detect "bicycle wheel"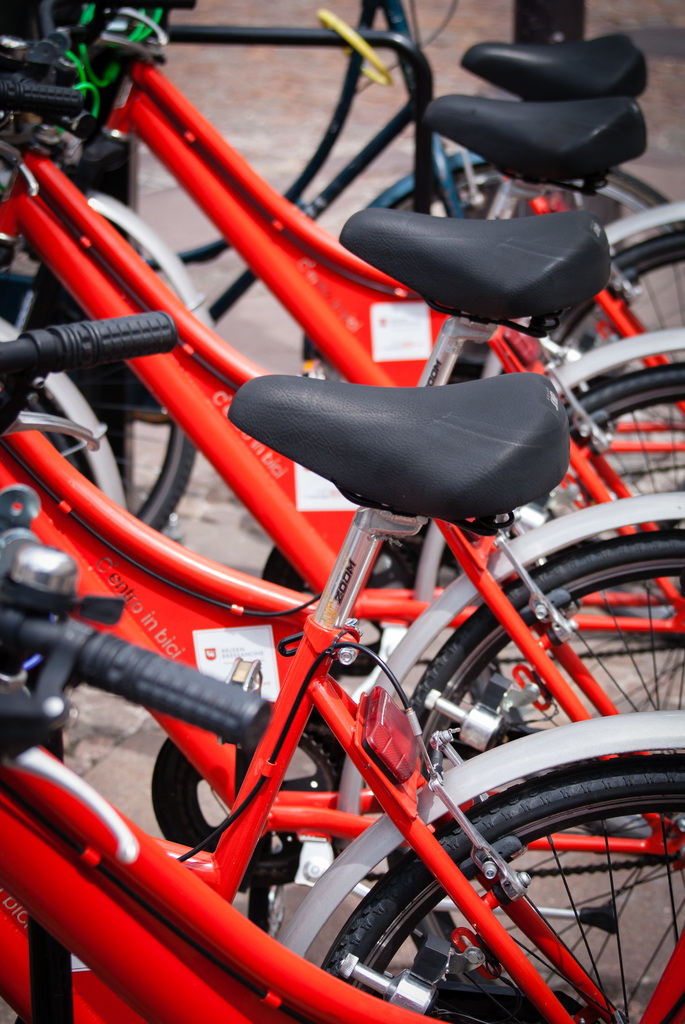
rect(401, 532, 684, 800)
